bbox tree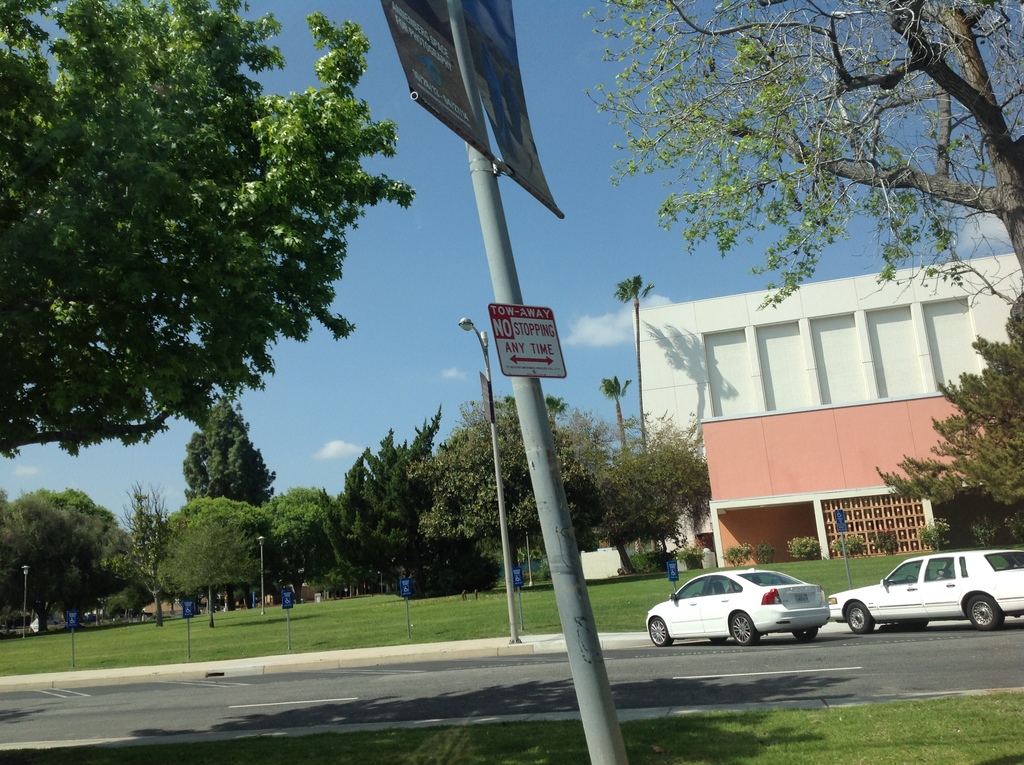
x1=609, y1=275, x2=659, y2=455
